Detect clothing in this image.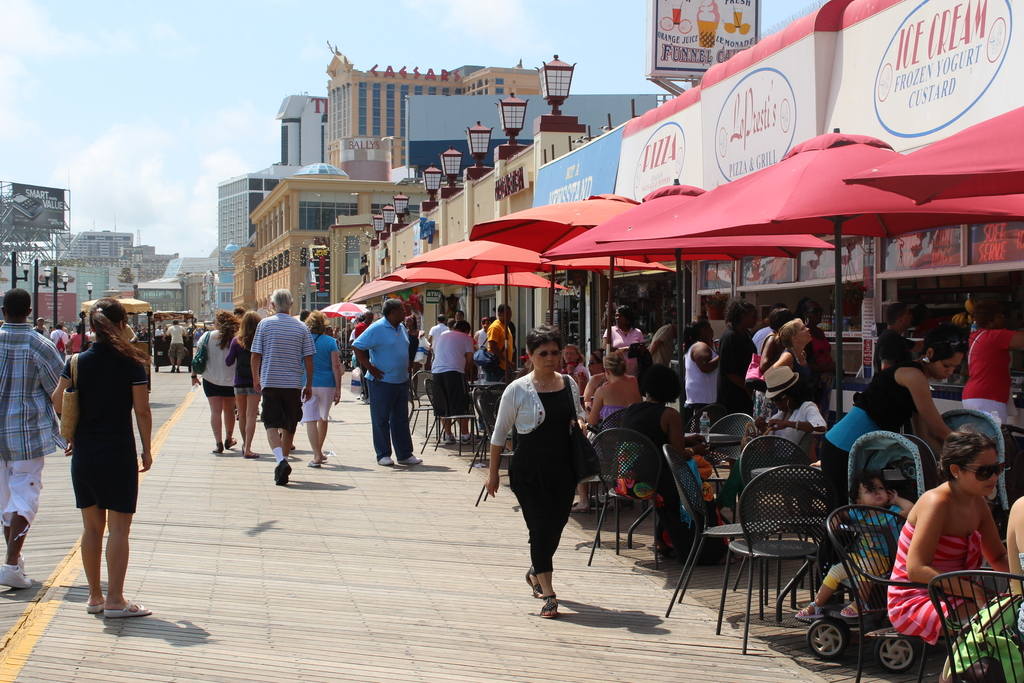
Detection: (223,330,261,391).
